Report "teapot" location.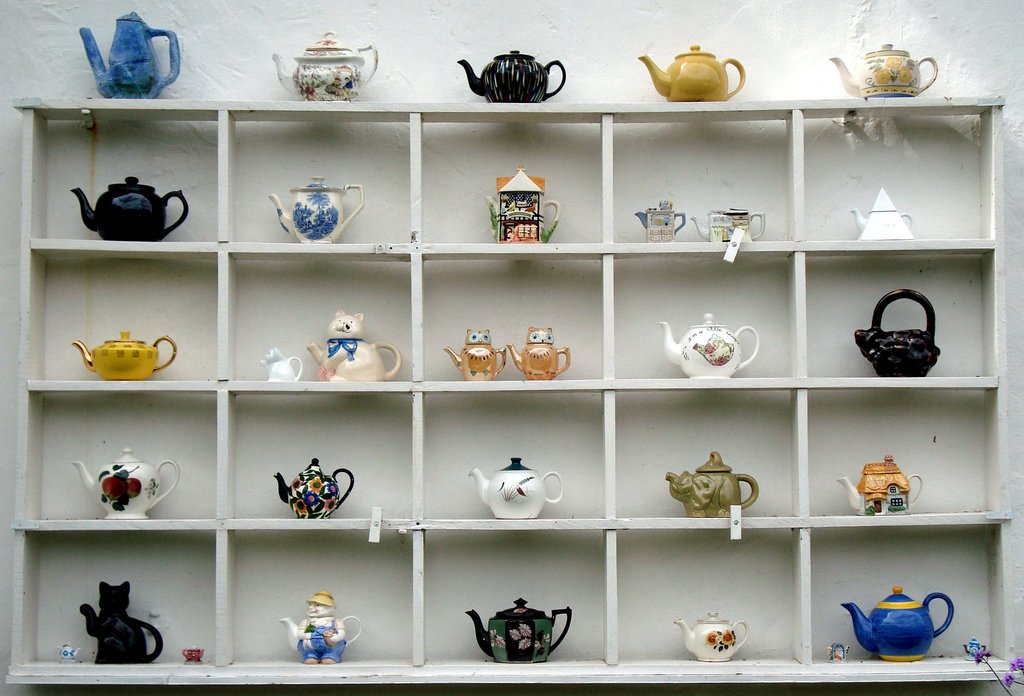
Report: detection(671, 610, 753, 661).
